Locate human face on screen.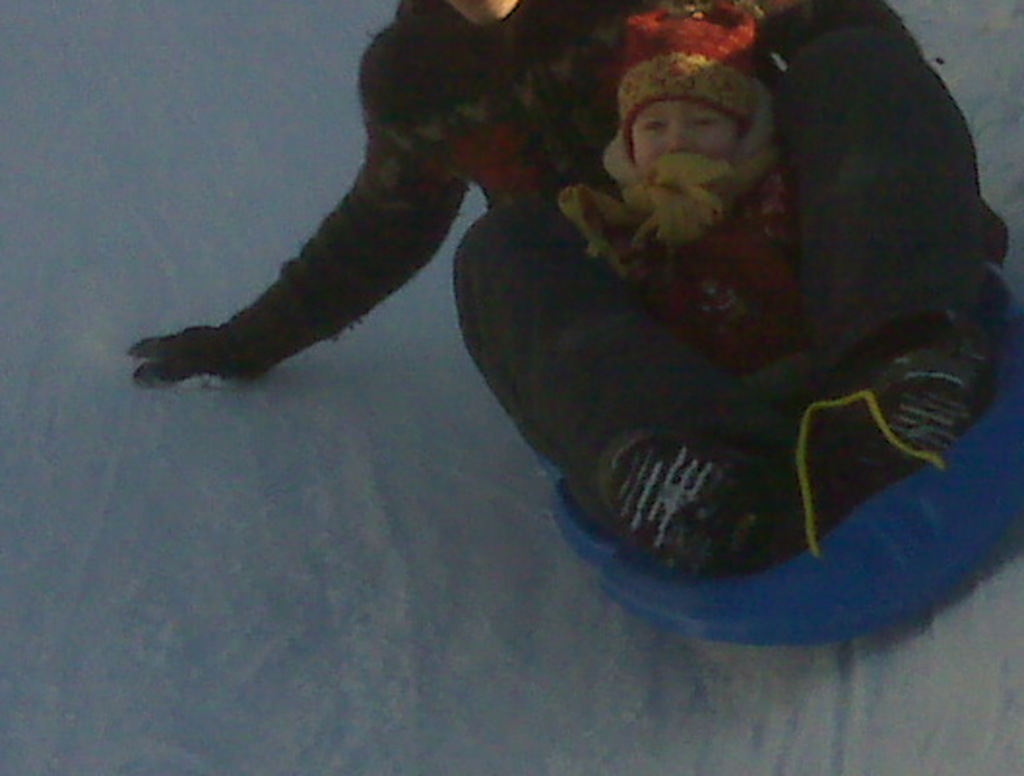
On screen at <box>624,101,741,165</box>.
